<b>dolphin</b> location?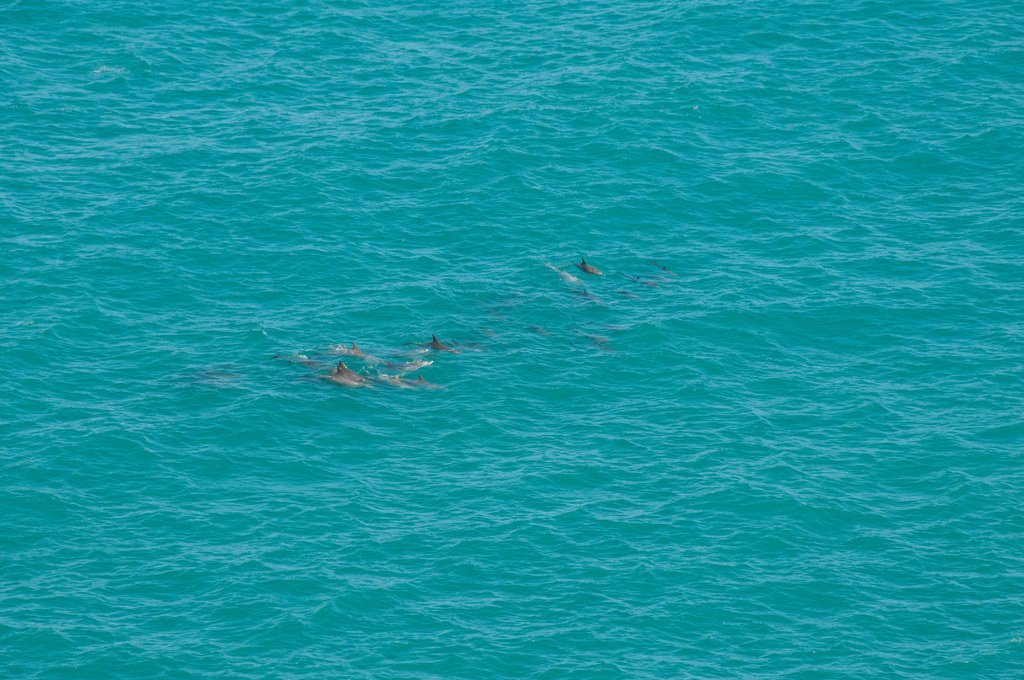
detection(572, 257, 607, 280)
